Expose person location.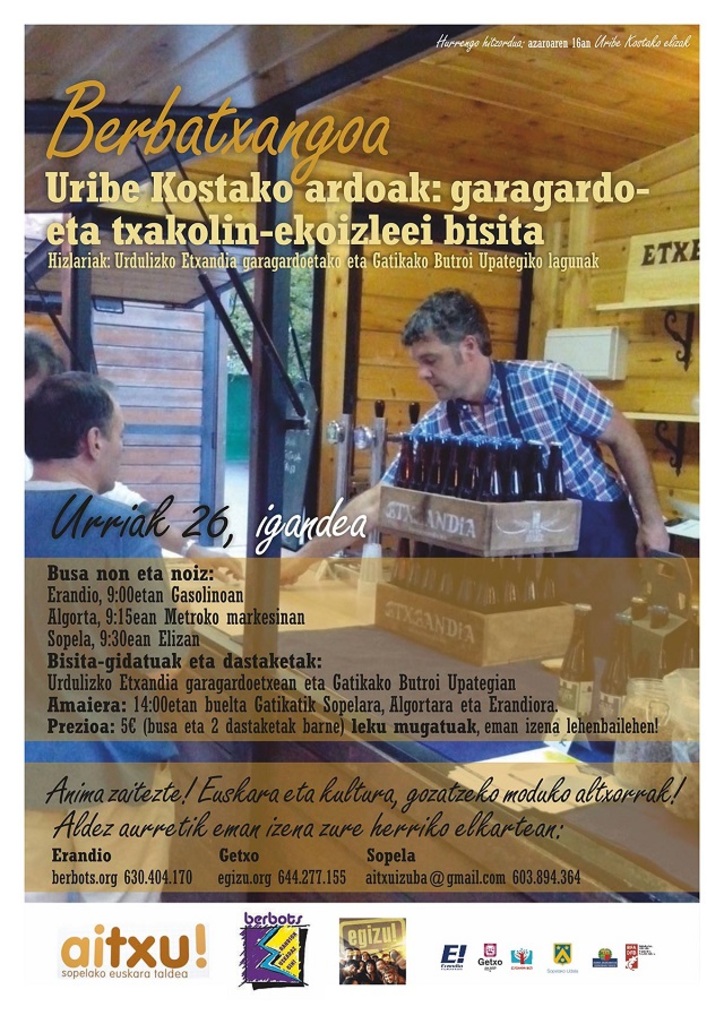
Exposed at [left=26, top=376, right=197, bottom=905].
